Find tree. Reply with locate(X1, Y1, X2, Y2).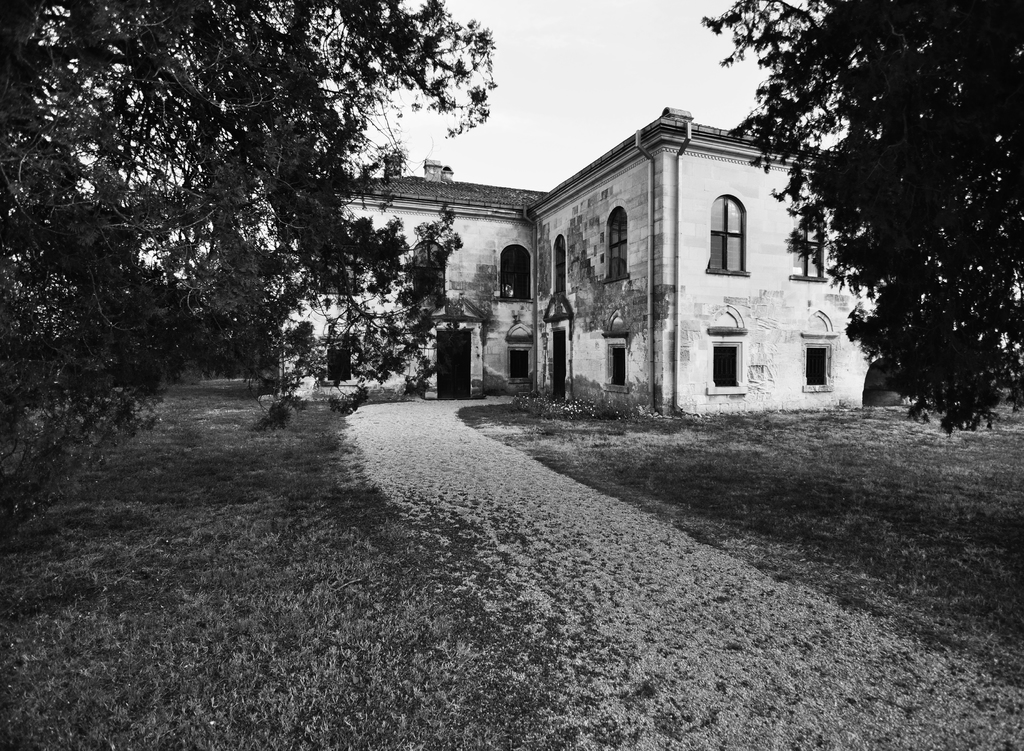
locate(759, 4, 1000, 445).
